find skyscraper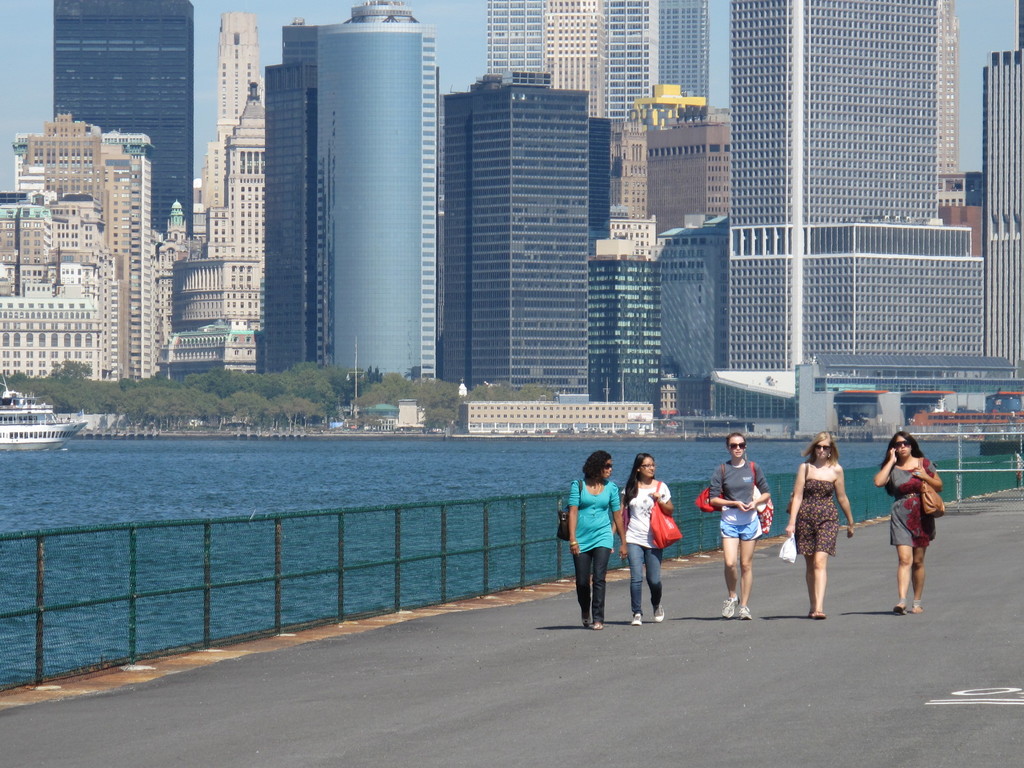
{"left": 49, "top": 0, "right": 199, "bottom": 265}
